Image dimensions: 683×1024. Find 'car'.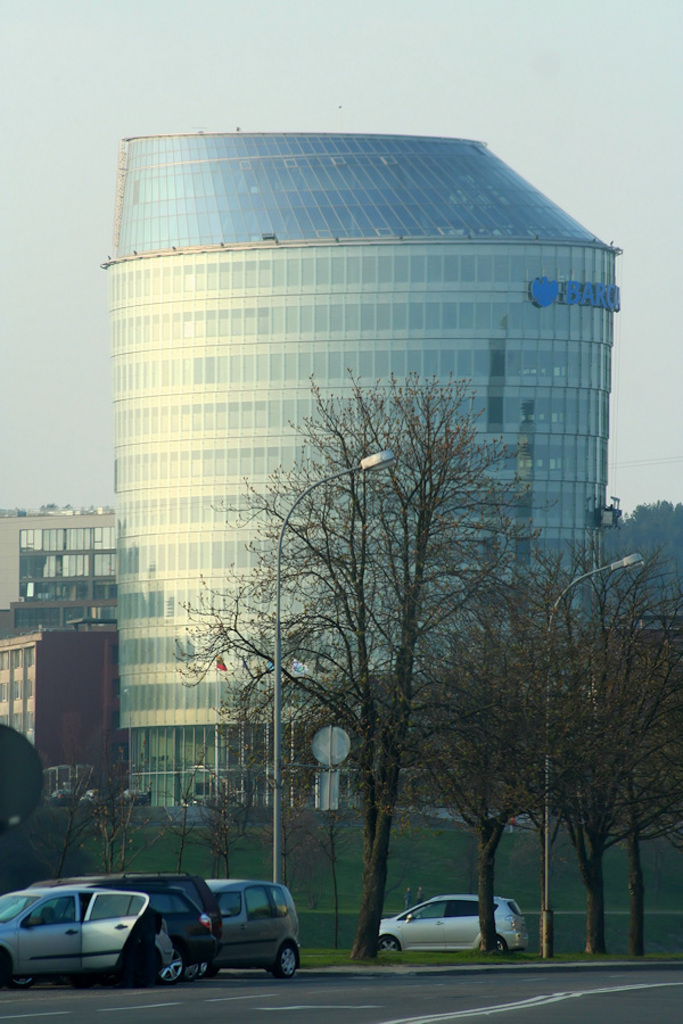
{"x1": 113, "y1": 880, "x2": 216, "y2": 986}.
